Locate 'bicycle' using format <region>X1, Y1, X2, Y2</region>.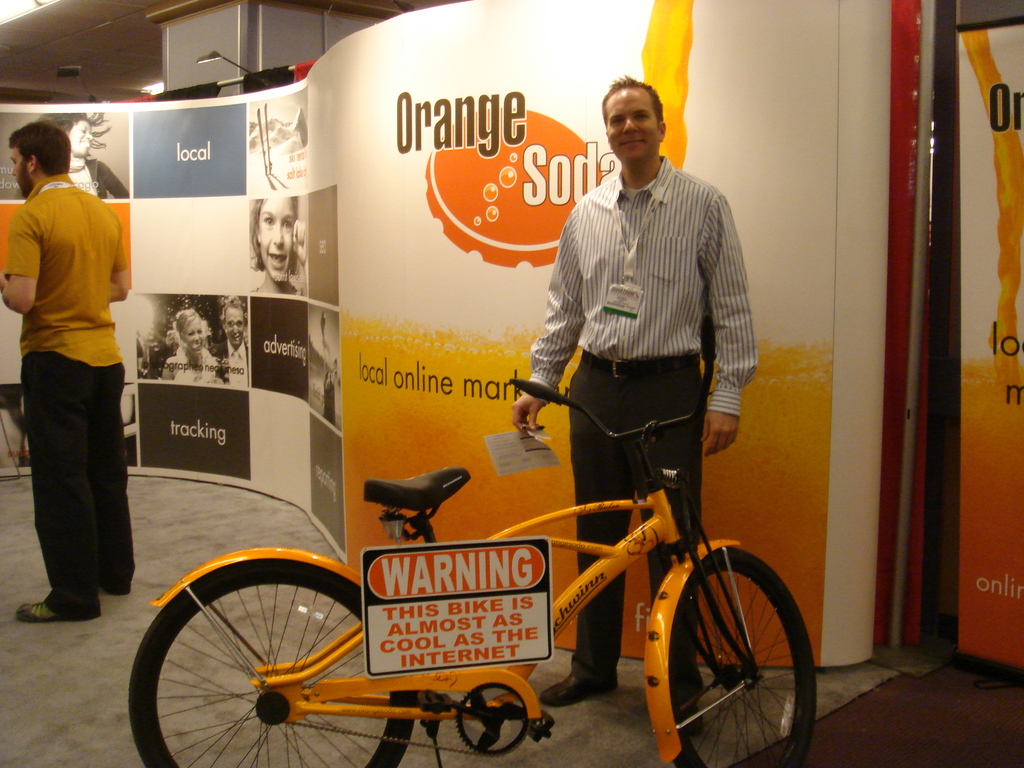
<region>189, 367, 796, 755</region>.
